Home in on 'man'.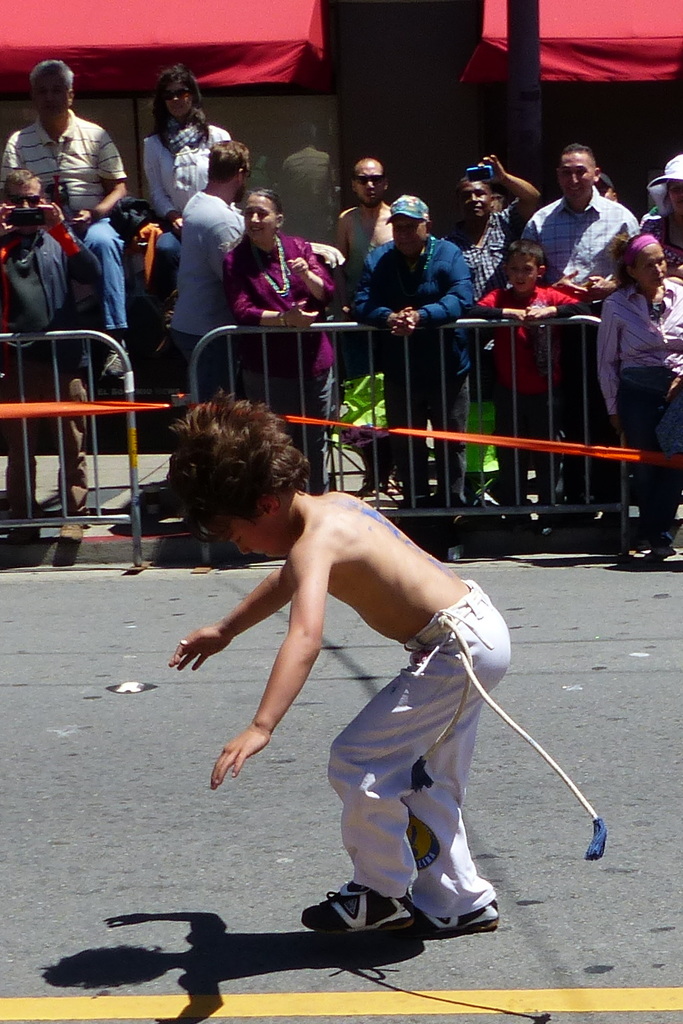
Homed in at box=[335, 154, 397, 322].
